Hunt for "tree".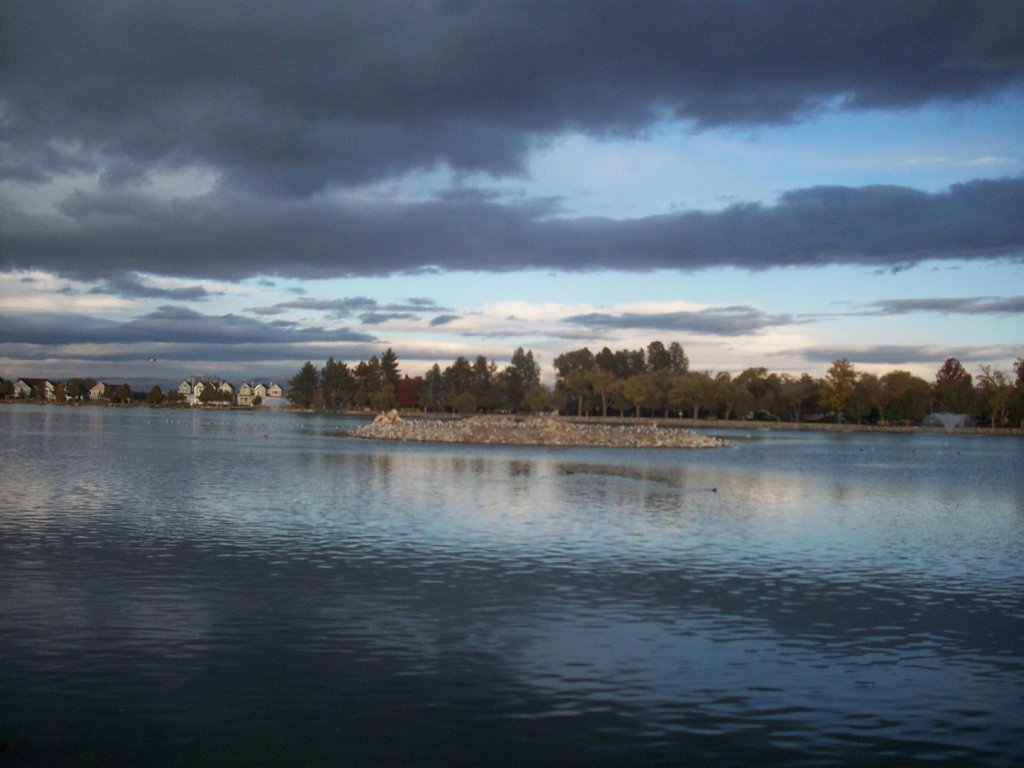
Hunted down at detection(917, 356, 979, 422).
